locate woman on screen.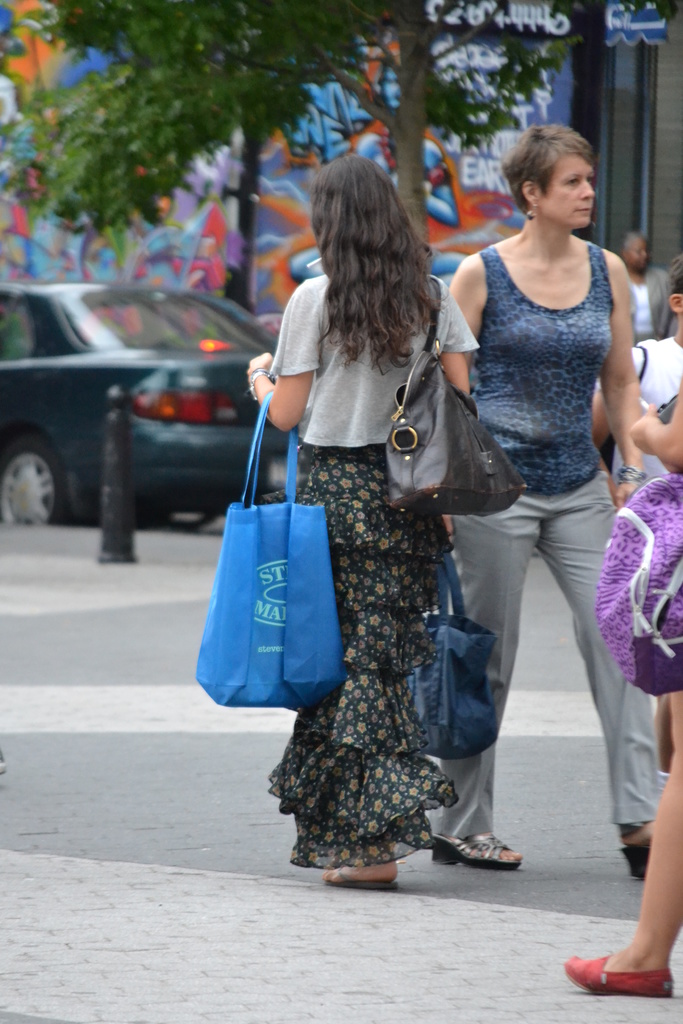
On screen at Rect(233, 141, 511, 883).
